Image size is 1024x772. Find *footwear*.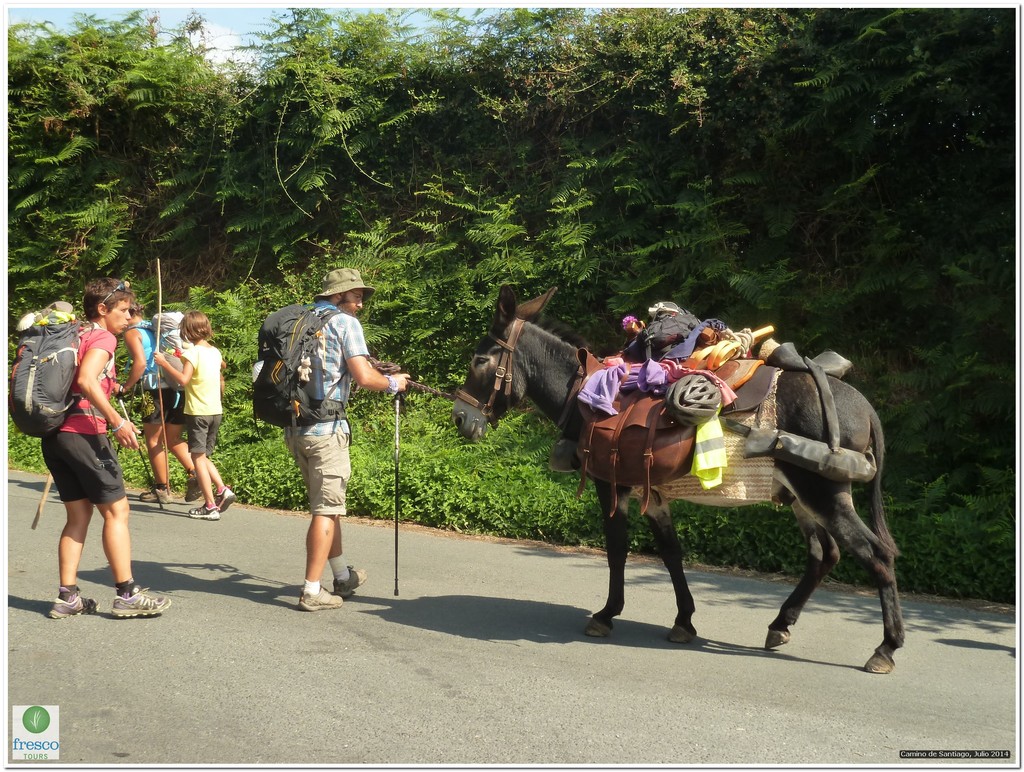
297,584,342,609.
